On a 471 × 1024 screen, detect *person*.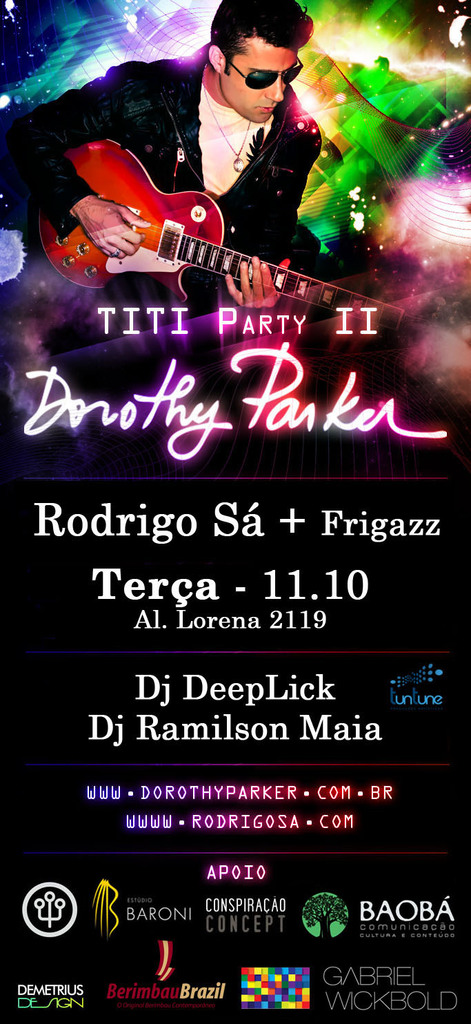
0:0:314:321.
